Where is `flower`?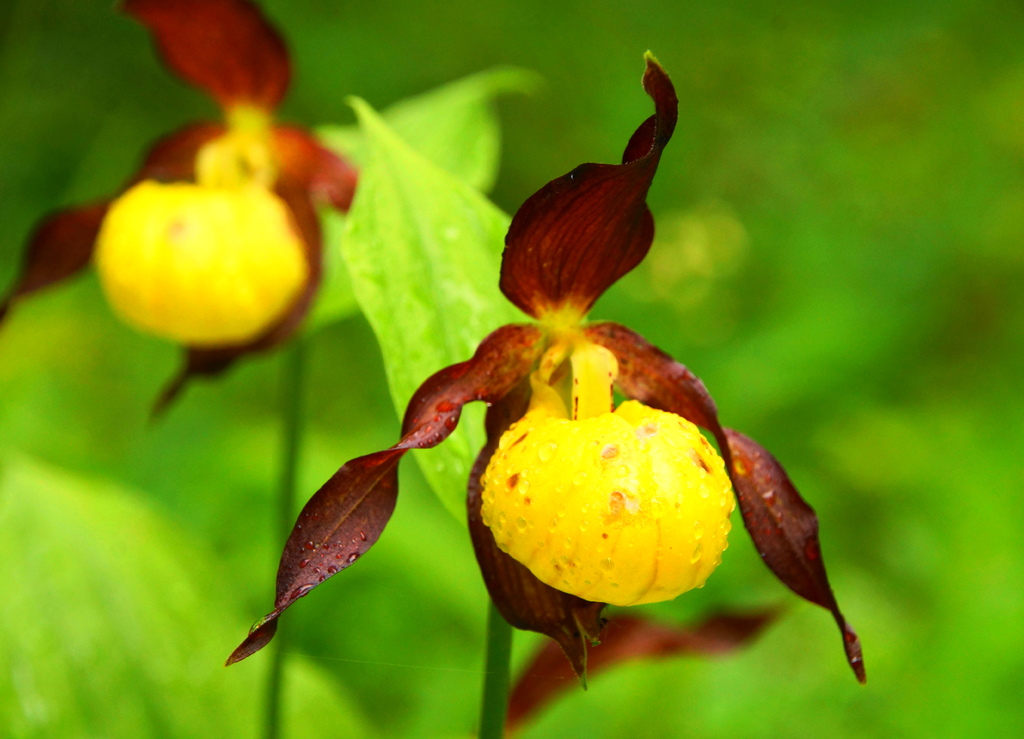
x1=280 y1=49 x2=870 y2=672.
